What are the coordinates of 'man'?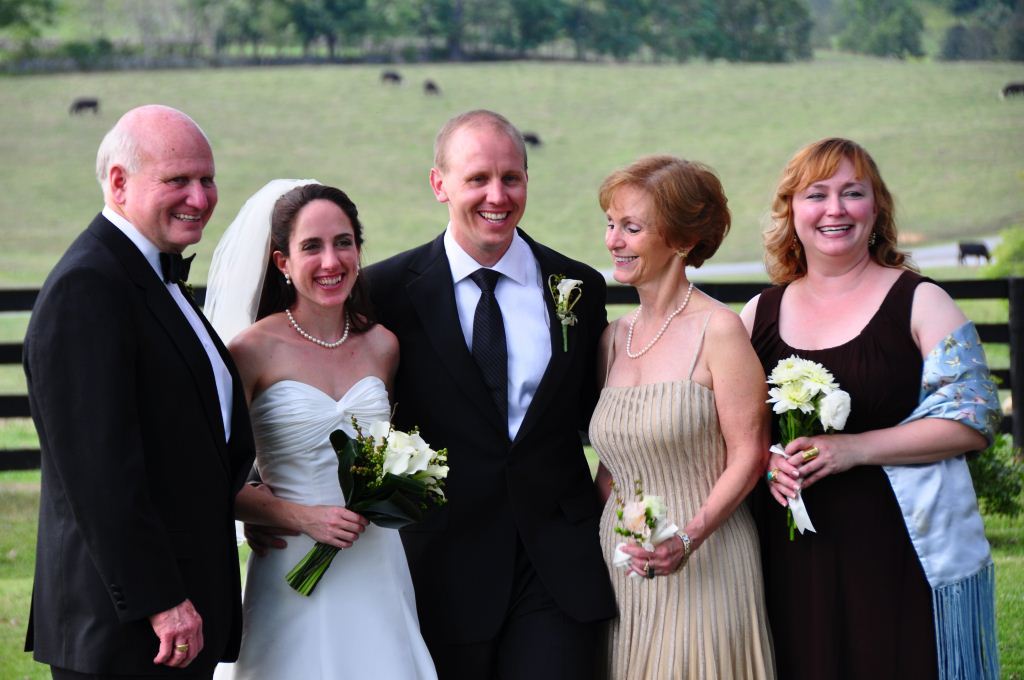
16/81/260/679.
